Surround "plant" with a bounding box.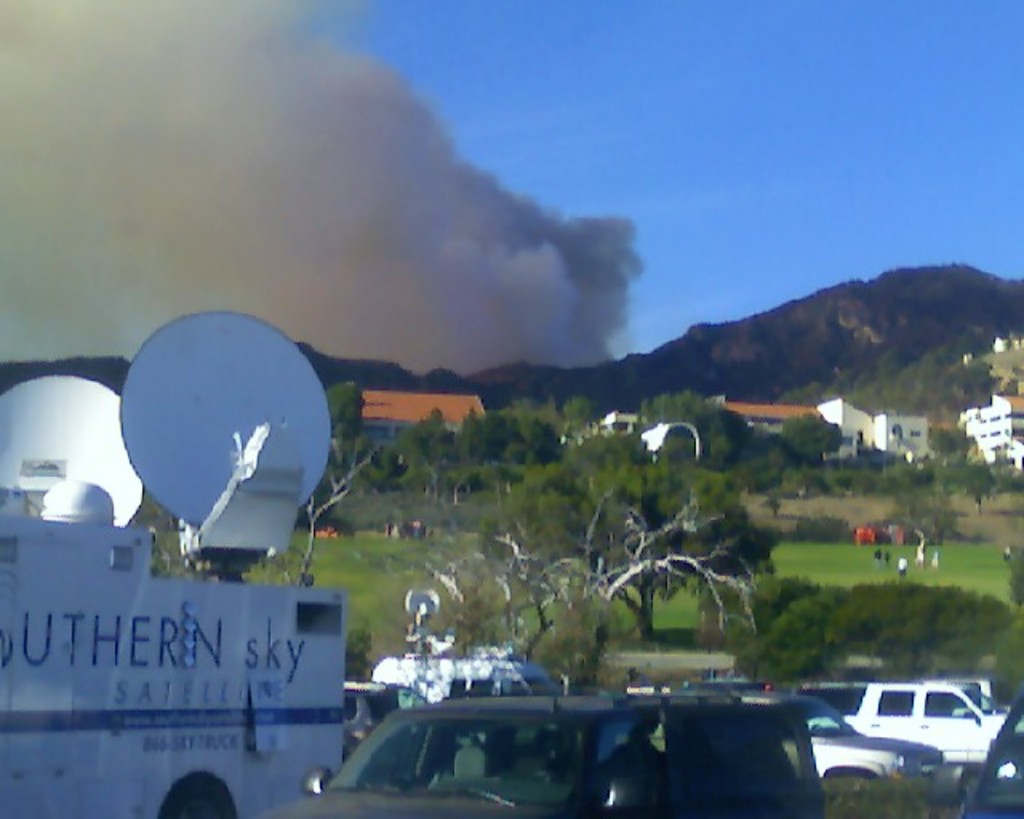
776,542,1011,589.
